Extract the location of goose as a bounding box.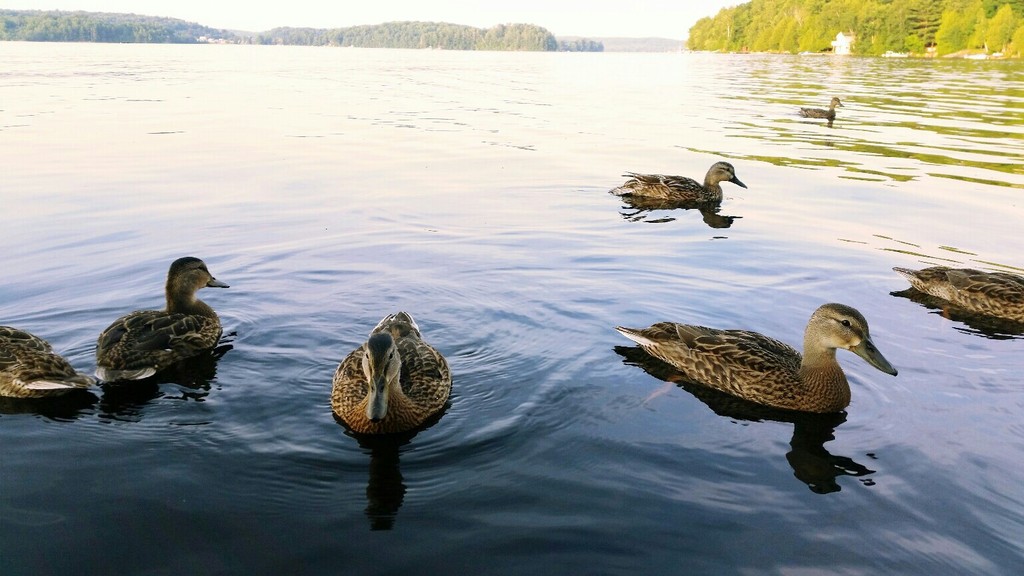
[0, 324, 104, 403].
